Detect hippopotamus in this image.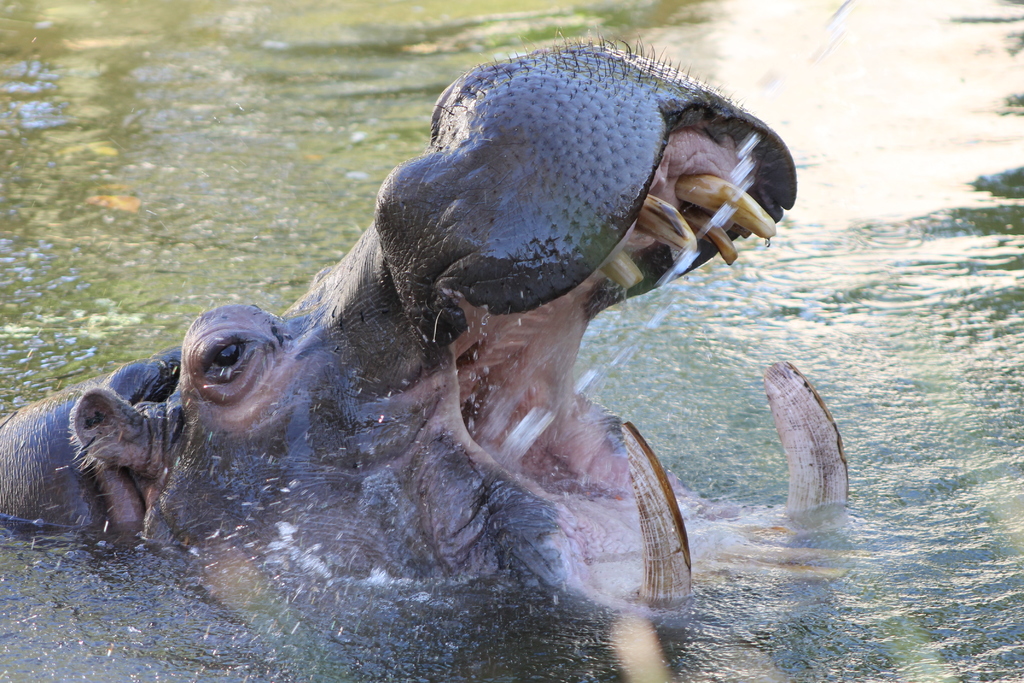
Detection: [0,31,854,617].
